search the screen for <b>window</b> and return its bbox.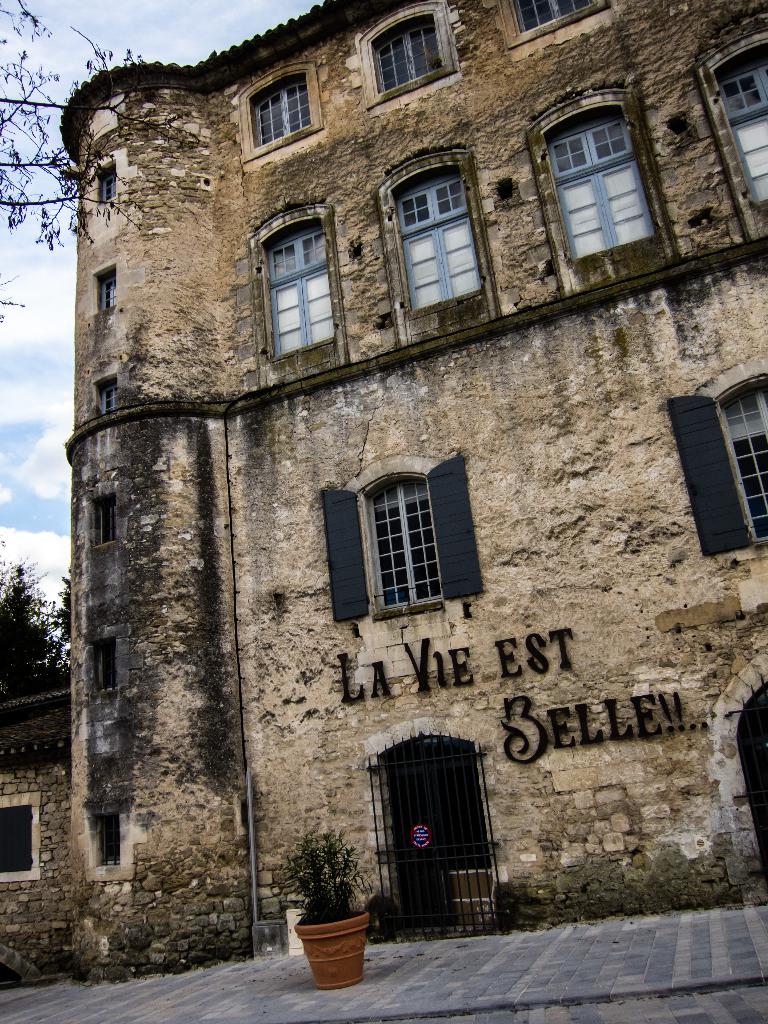
Found: {"left": 95, "top": 645, "right": 119, "bottom": 691}.
